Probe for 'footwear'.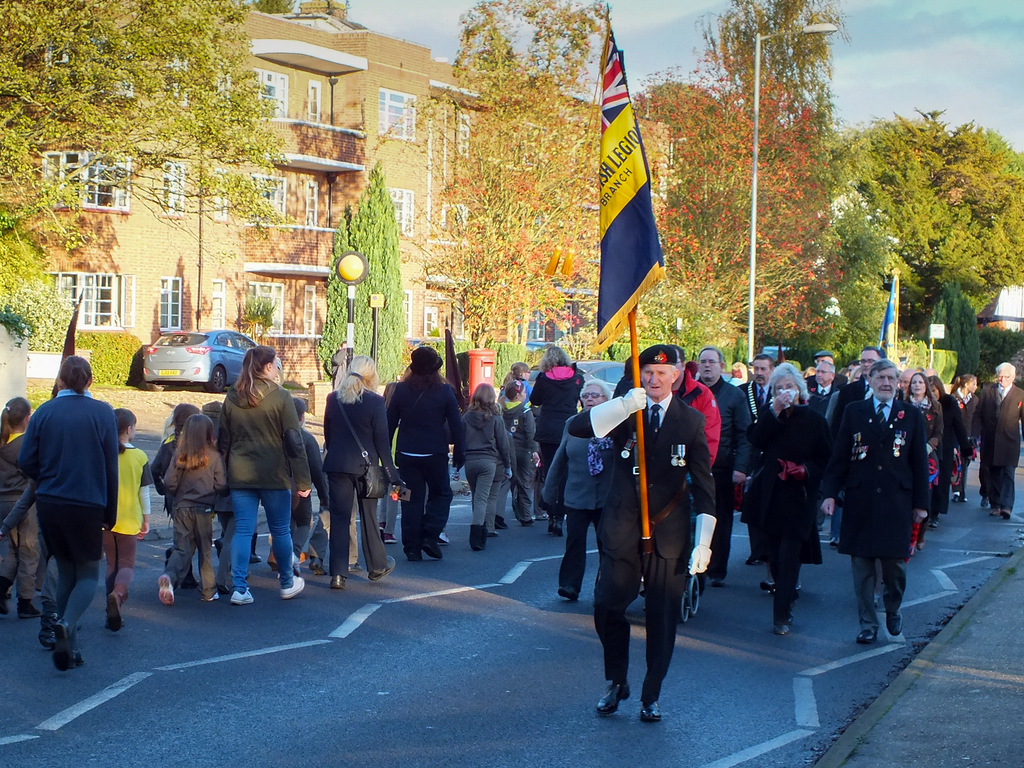
Probe result: [202, 594, 222, 604].
